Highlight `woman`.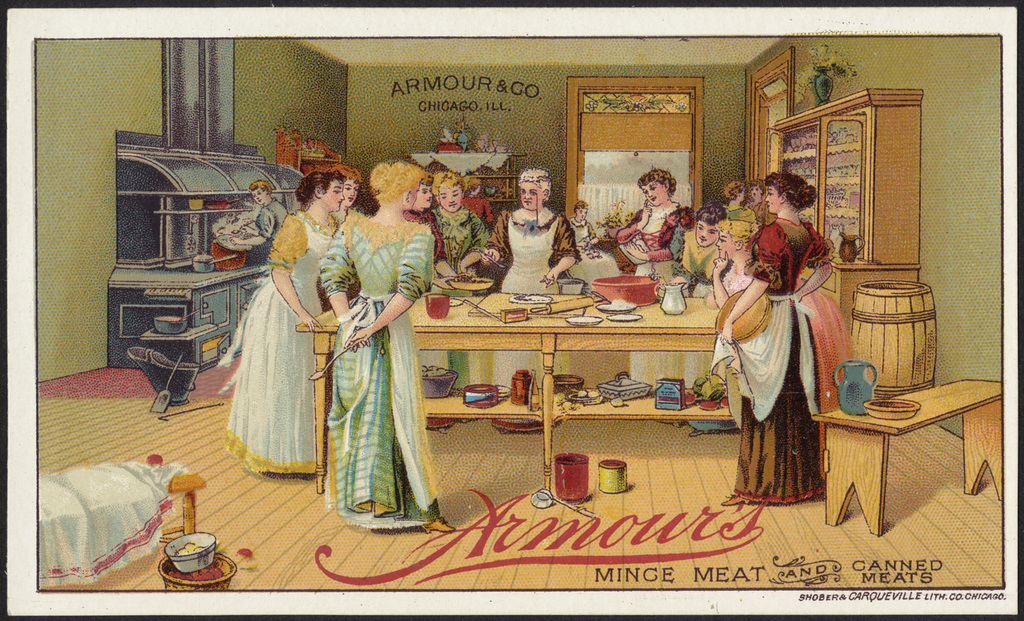
Highlighted region: [x1=623, y1=166, x2=689, y2=271].
